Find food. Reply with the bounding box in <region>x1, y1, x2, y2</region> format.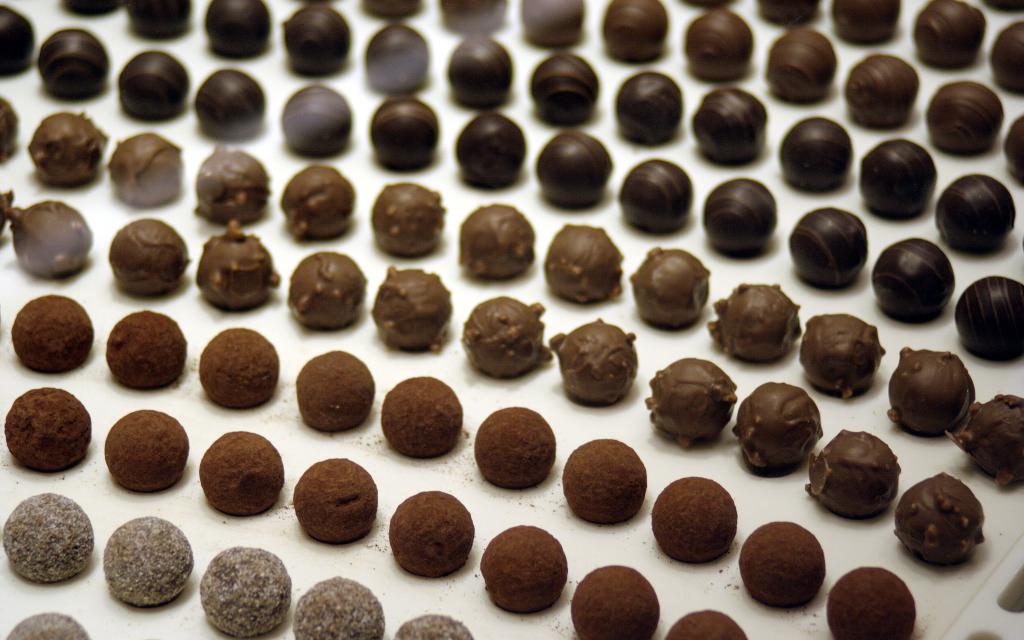
<region>110, 136, 184, 205</region>.
